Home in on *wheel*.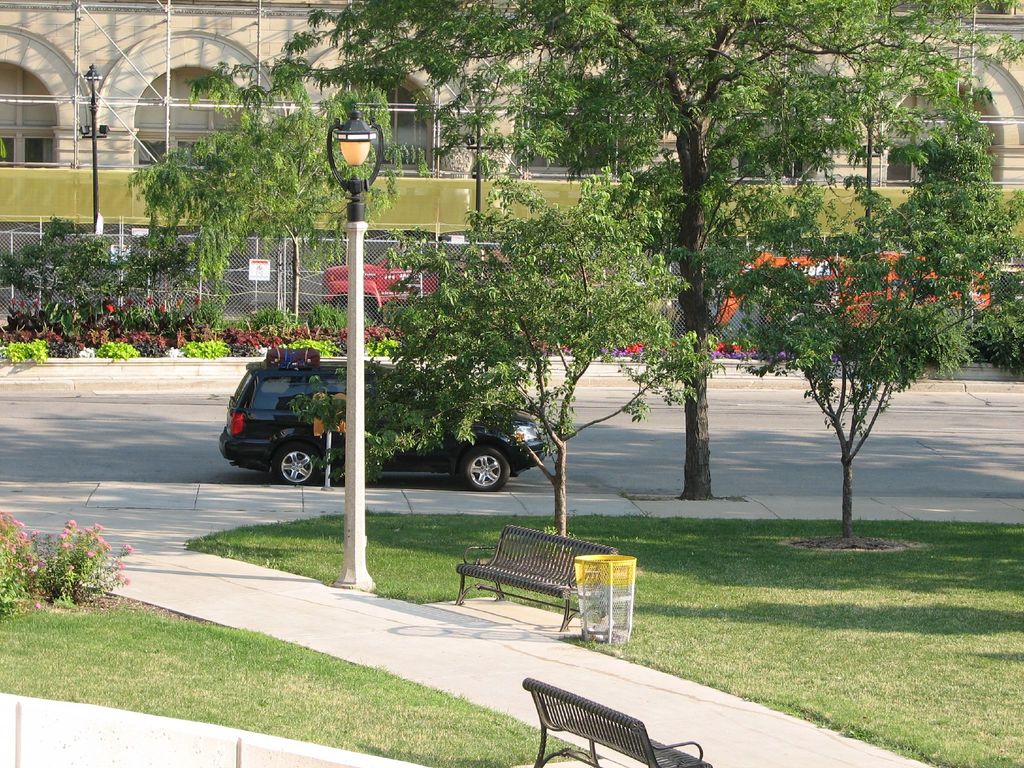
Homed in at <region>451, 444, 514, 493</region>.
